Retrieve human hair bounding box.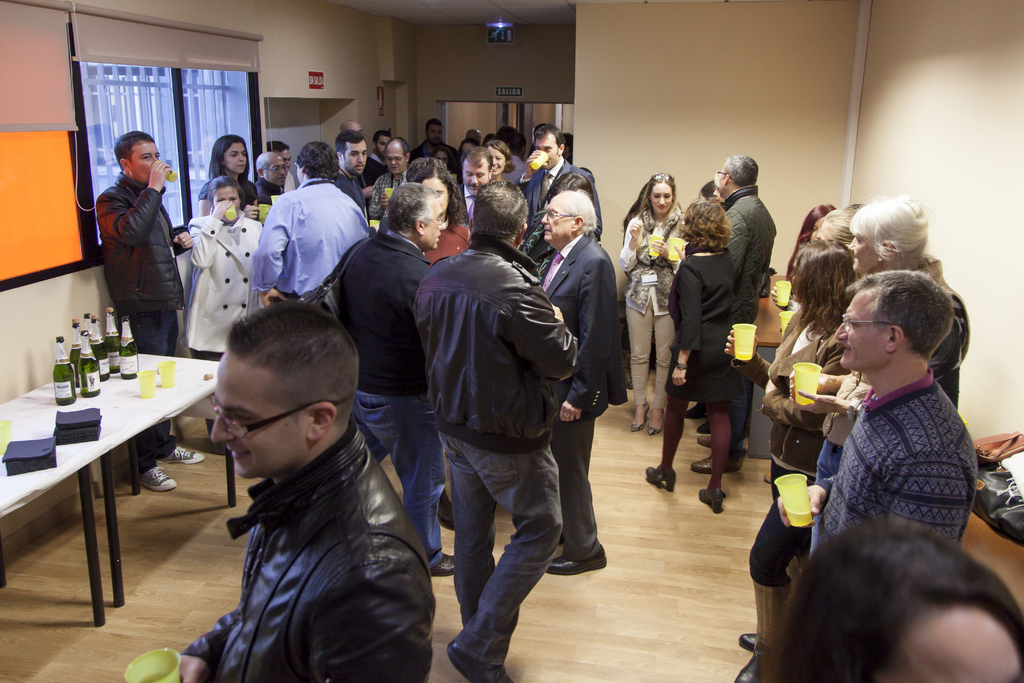
Bounding box: bbox=[682, 198, 735, 254].
